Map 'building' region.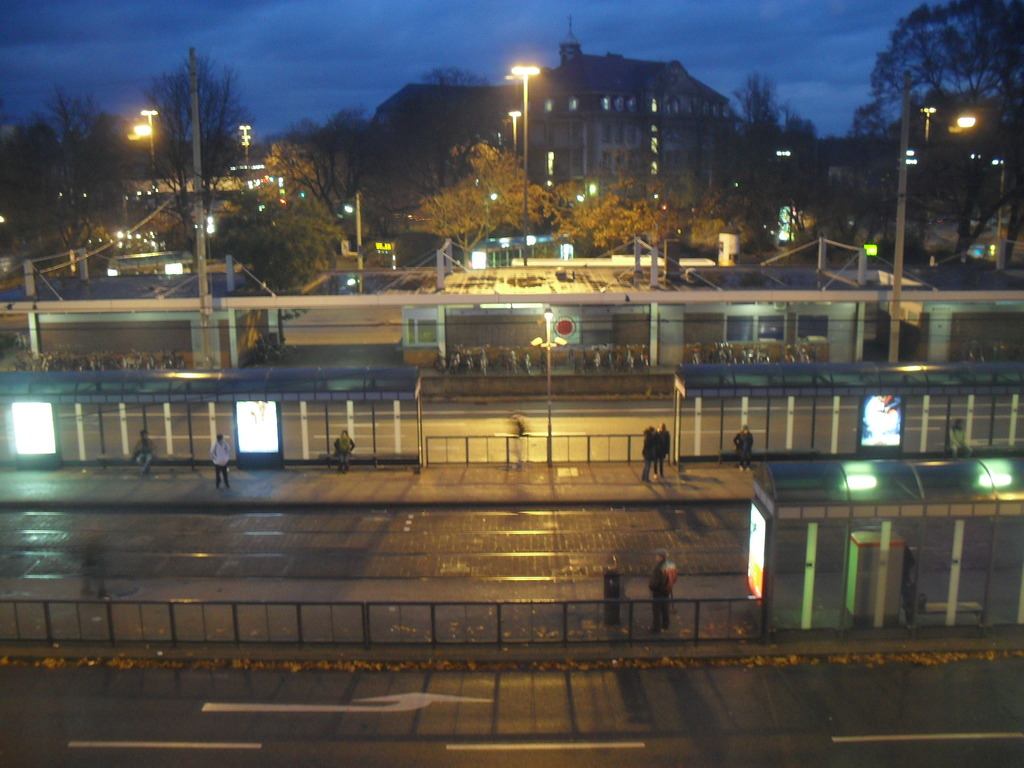
Mapped to (x1=515, y1=40, x2=744, y2=212).
